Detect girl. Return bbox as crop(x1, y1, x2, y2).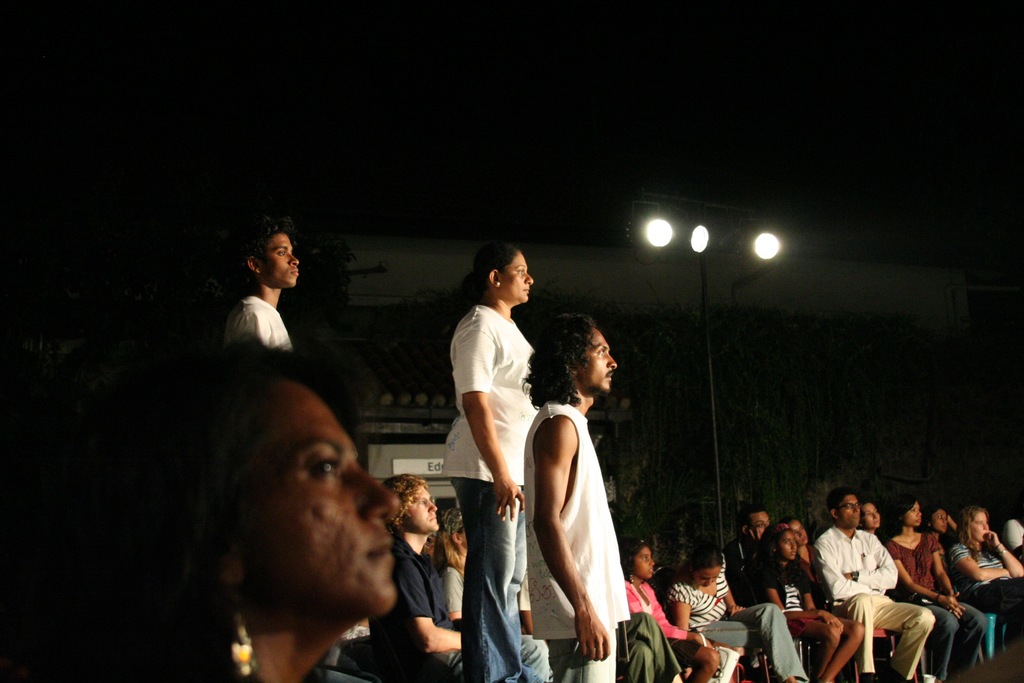
crop(943, 499, 1023, 675).
